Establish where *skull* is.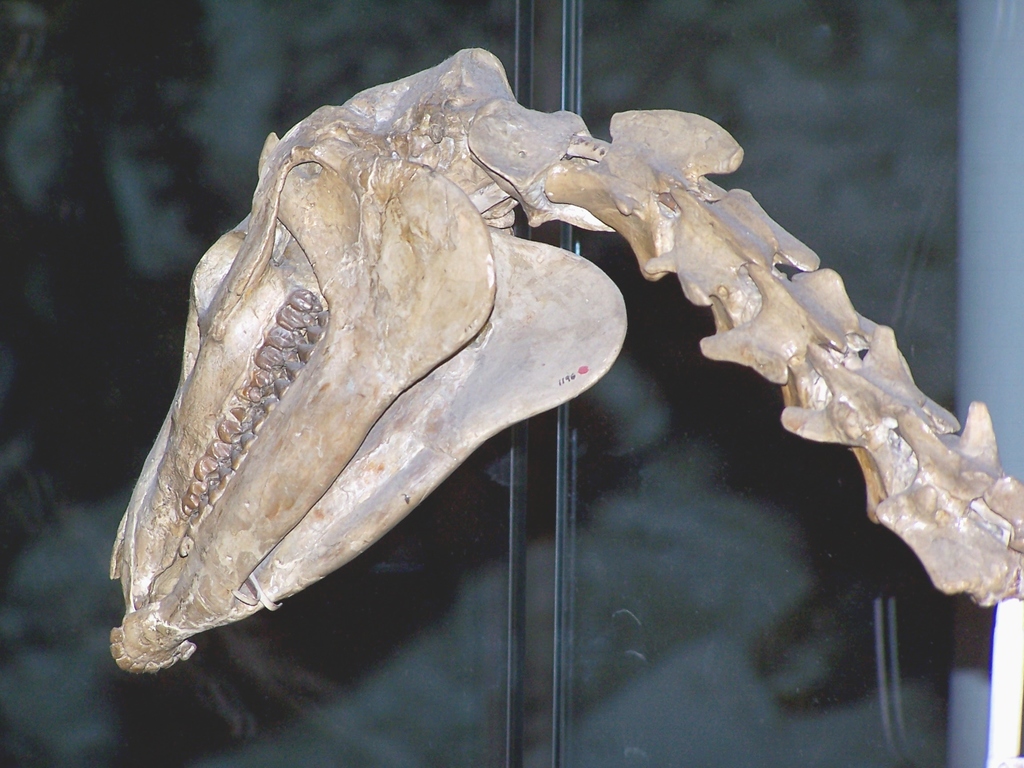
Established at region(106, 102, 625, 670).
